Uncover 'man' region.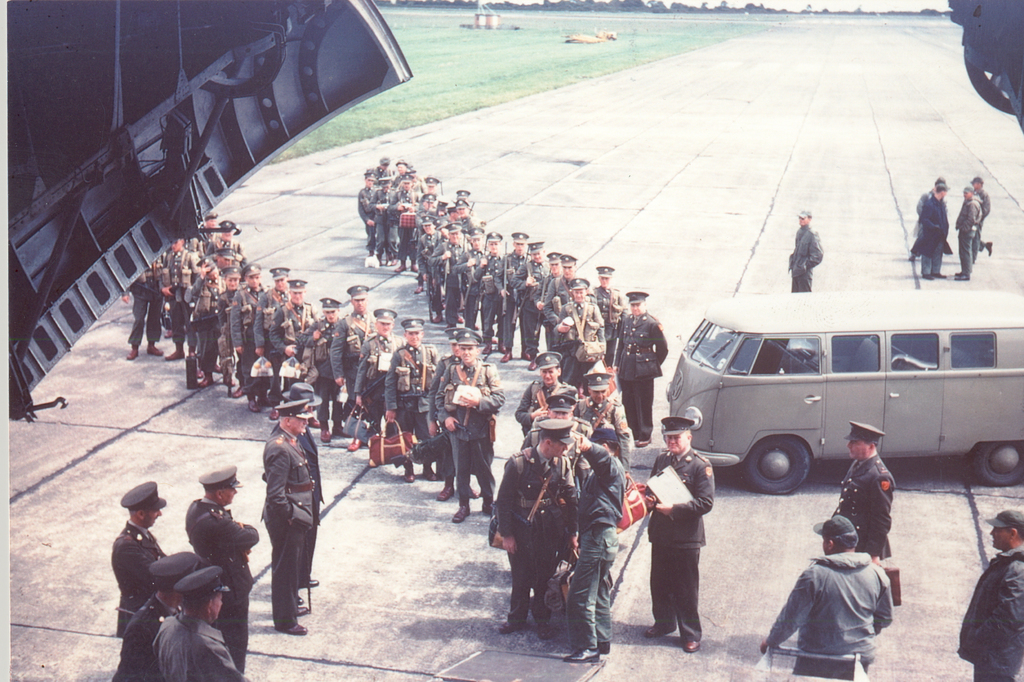
Uncovered: x1=241, y1=405, x2=321, y2=640.
